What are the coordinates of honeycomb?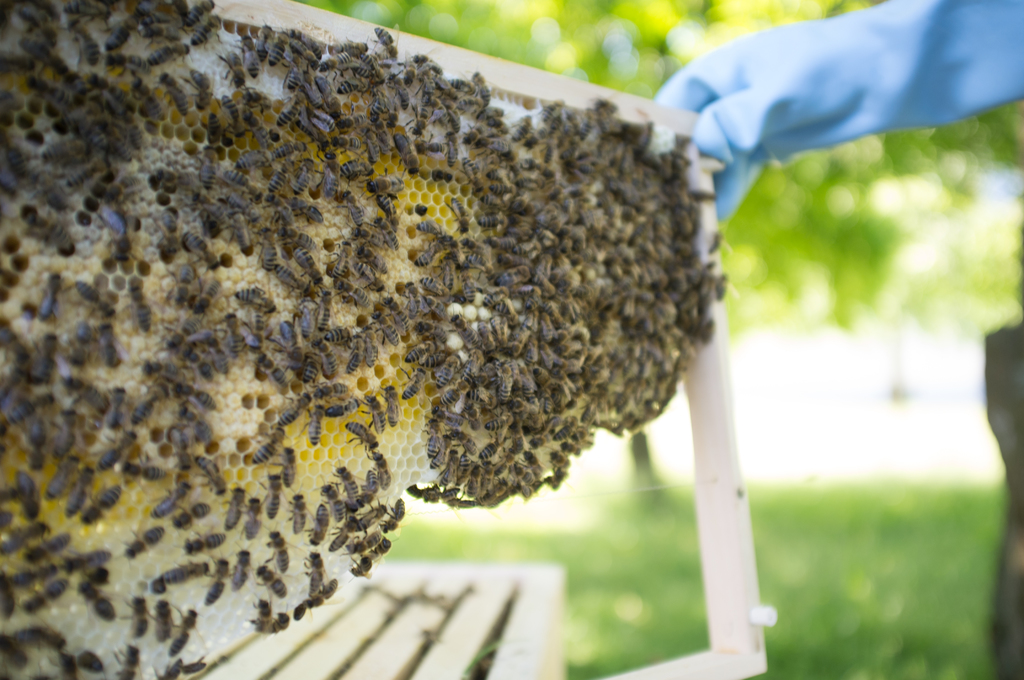
(0,0,708,679).
